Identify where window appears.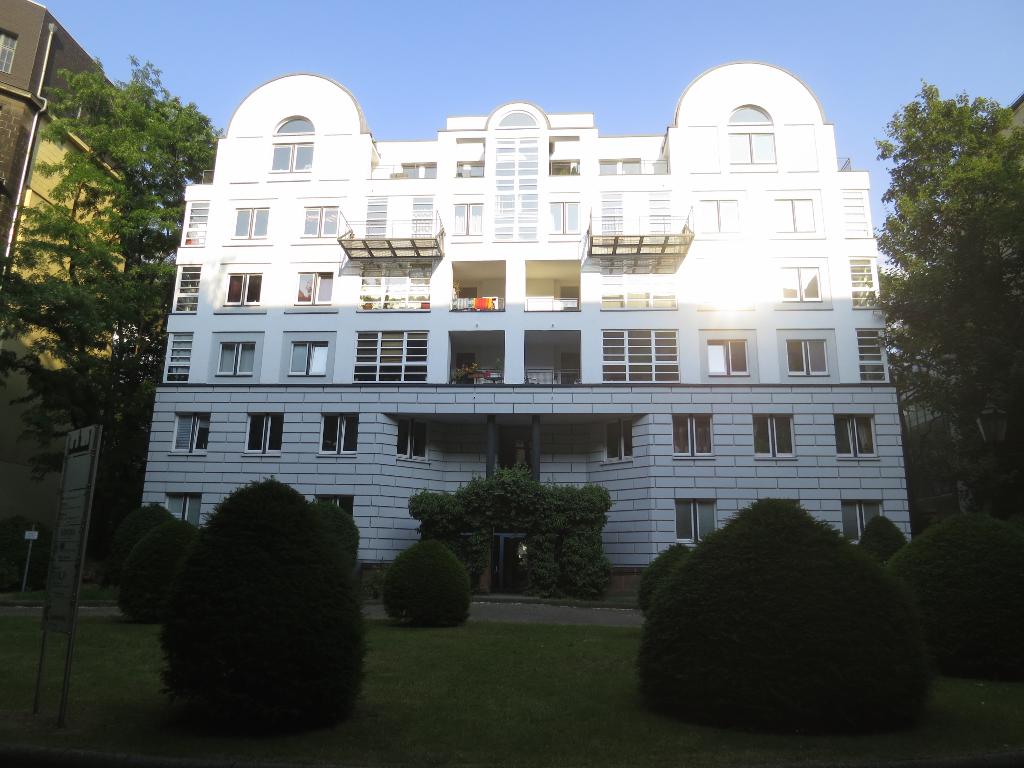
Appears at l=727, t=129, r=778, b=167.
